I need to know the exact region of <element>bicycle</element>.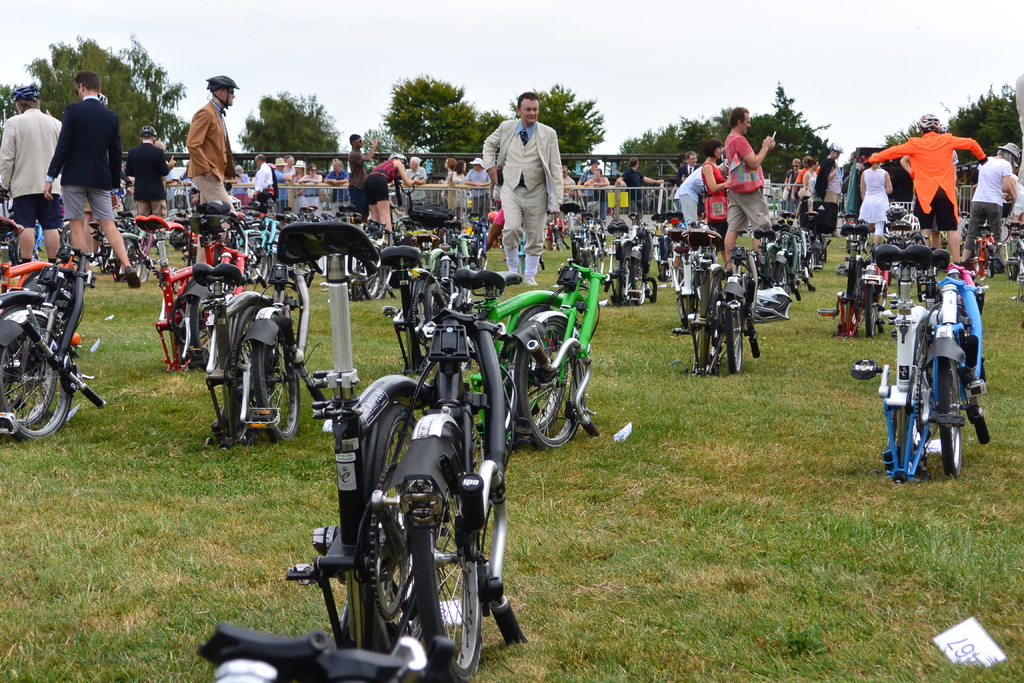
Region: x1=192, y1=214, x2=527, y2=682.
